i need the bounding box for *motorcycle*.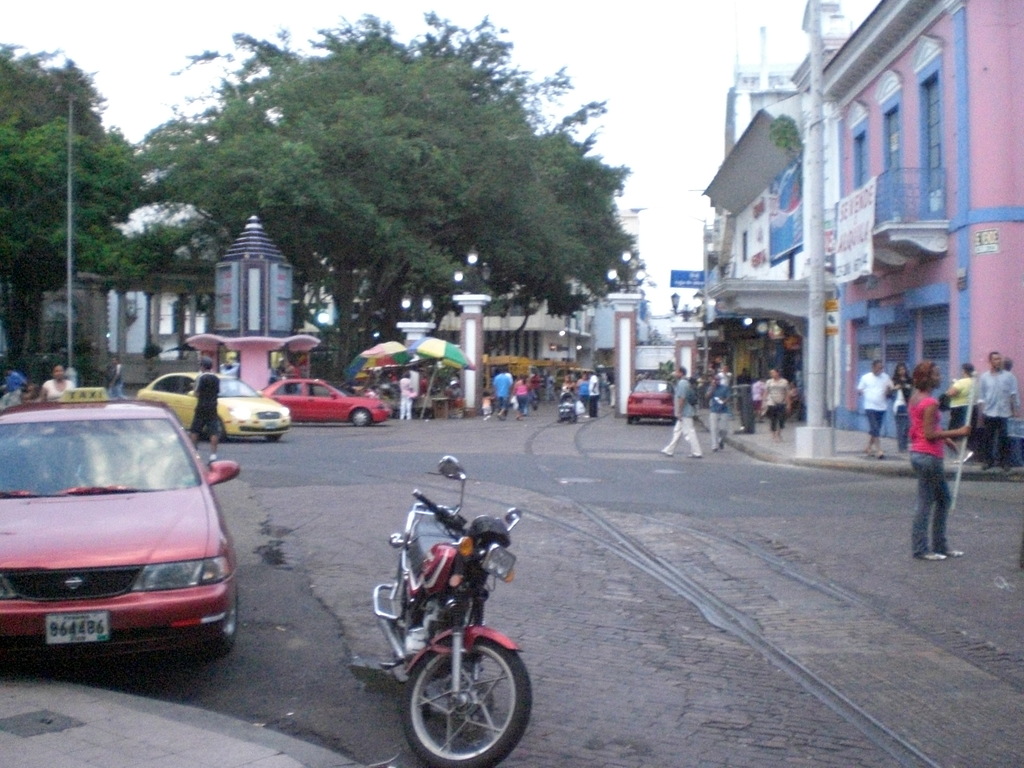
Here it is: [x1=376, y1=453, x2=536, y2=767].
